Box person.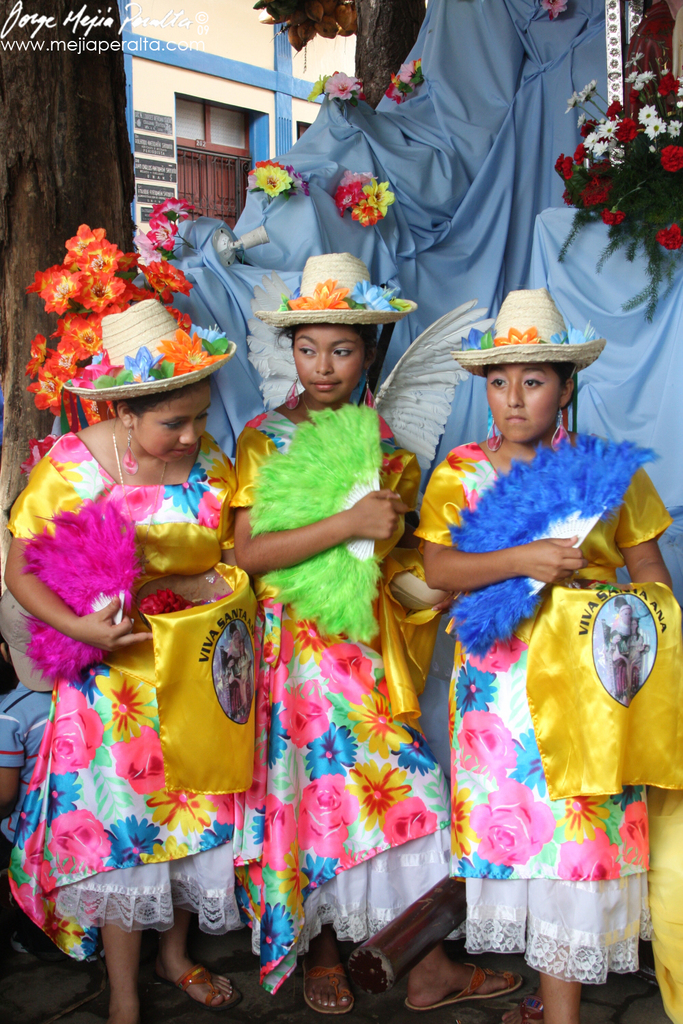
(x1=229, y1=246, x2=520, y2=1019).
